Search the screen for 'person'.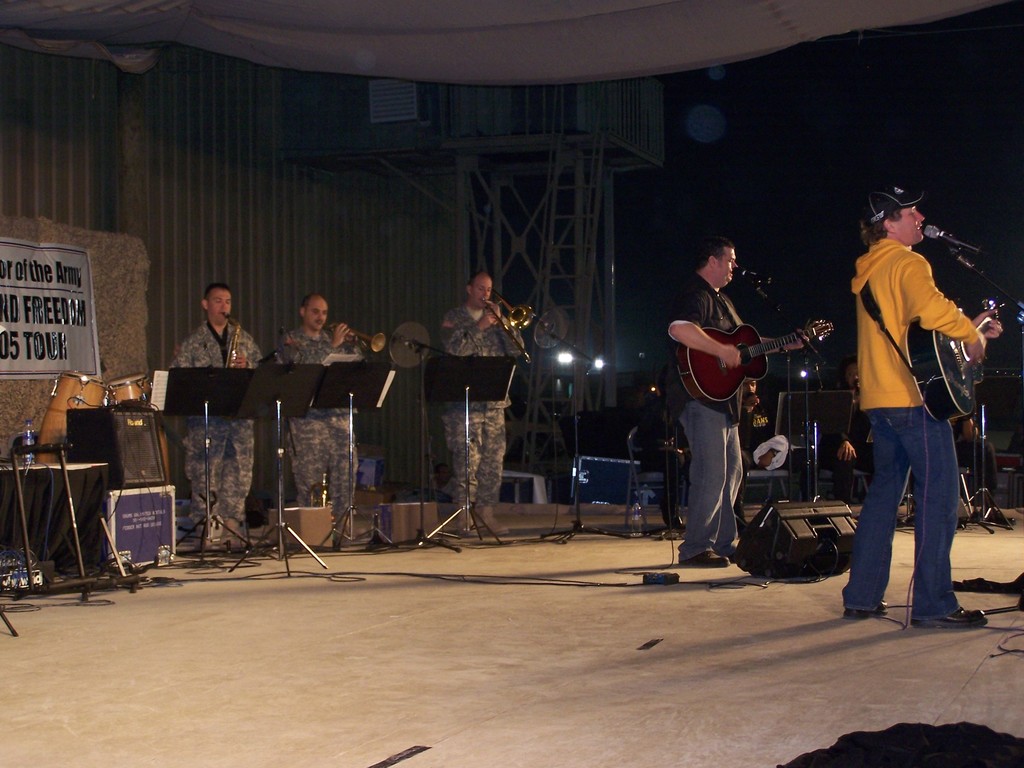
Found at x1=735 y1=373 x2=785 y2=472.
